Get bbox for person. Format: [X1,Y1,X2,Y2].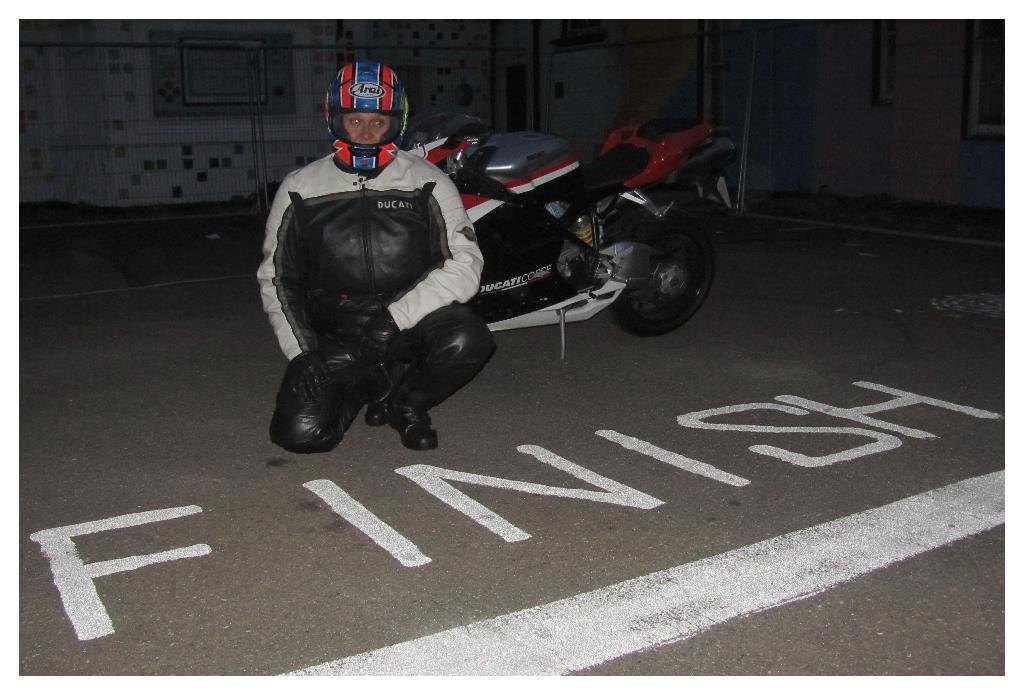
[257,63,494,446].
